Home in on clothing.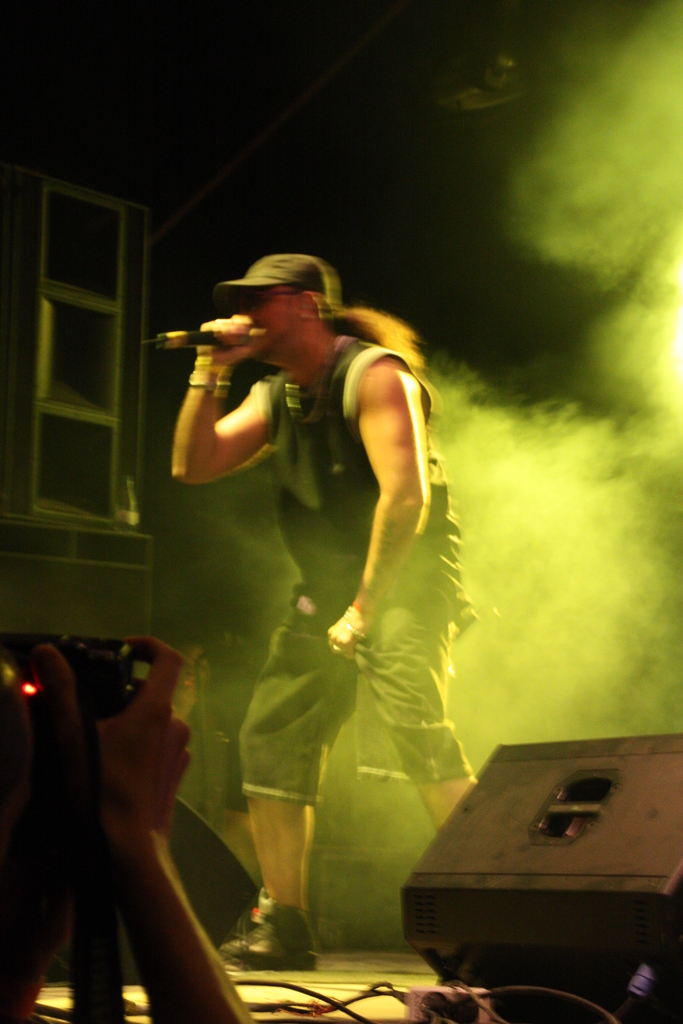
Homed in at BBox(239, 335, 475, 809).
